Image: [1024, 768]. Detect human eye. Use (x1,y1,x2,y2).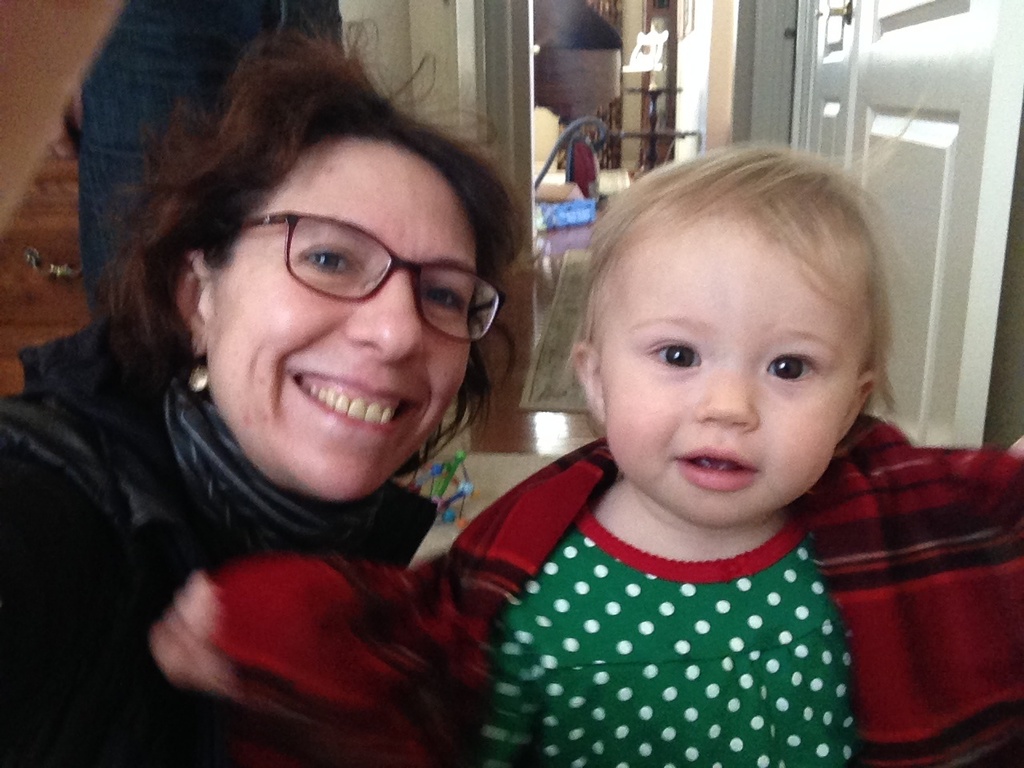
(760,346,816,386).
